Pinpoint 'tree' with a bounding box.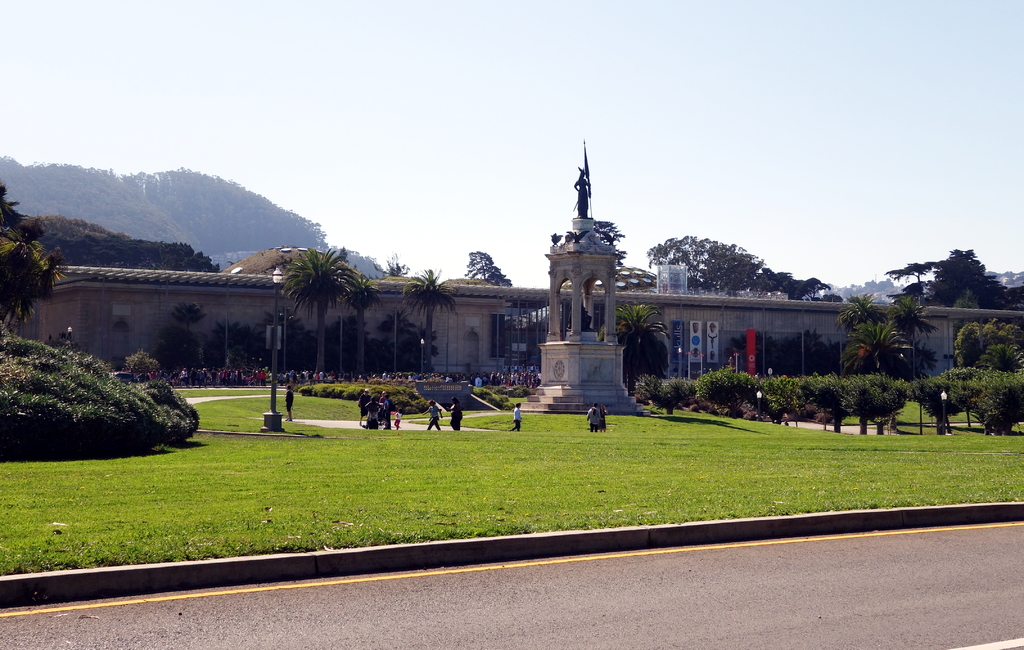
bbox(888, 248, 1020, 312).
